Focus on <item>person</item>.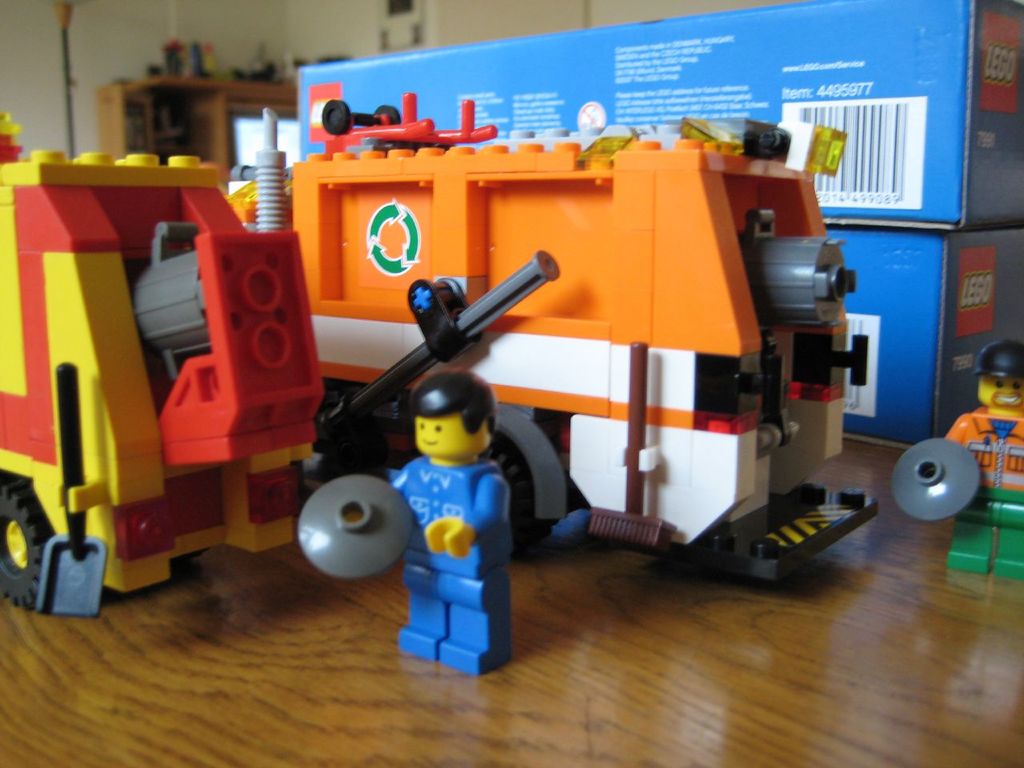
Focused at 398:364:514:683.
